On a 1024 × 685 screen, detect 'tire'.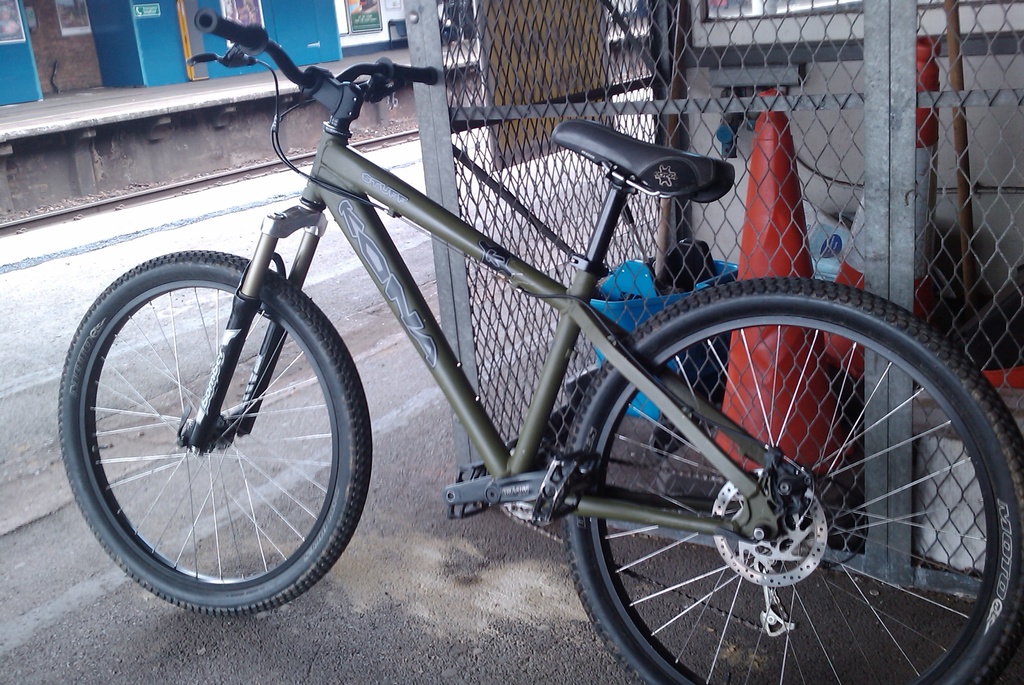
bbox=[557, 282, 1023, 684].
